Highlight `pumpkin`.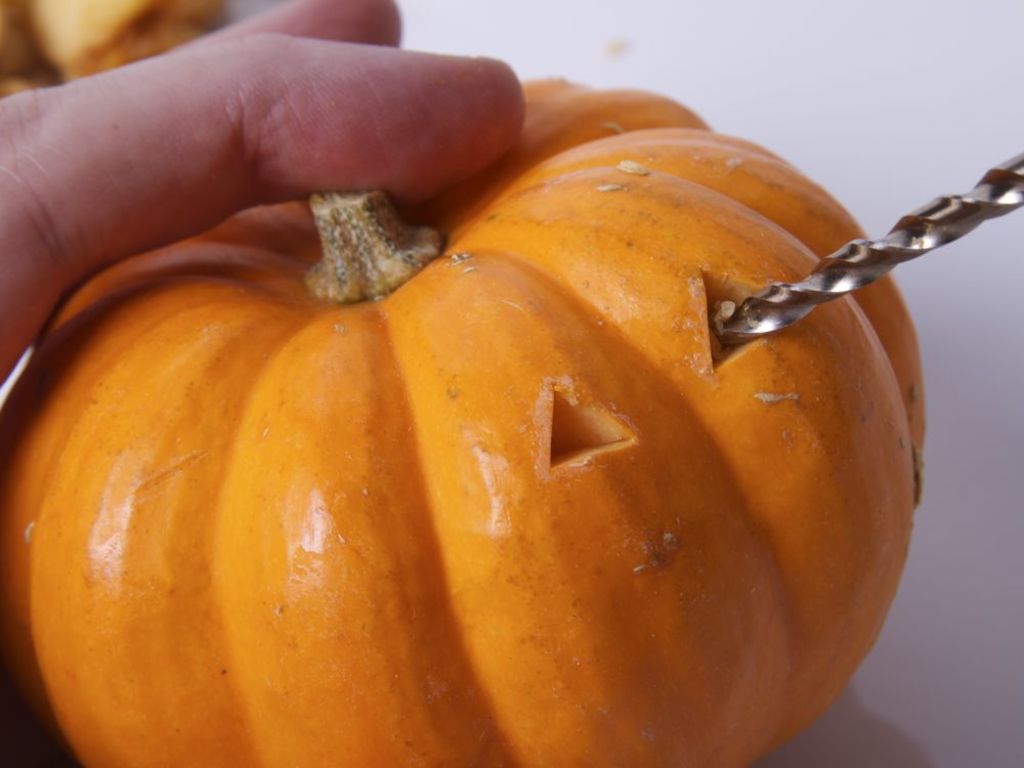
Highlighted region: BBox(0, 71, 936, 767).
